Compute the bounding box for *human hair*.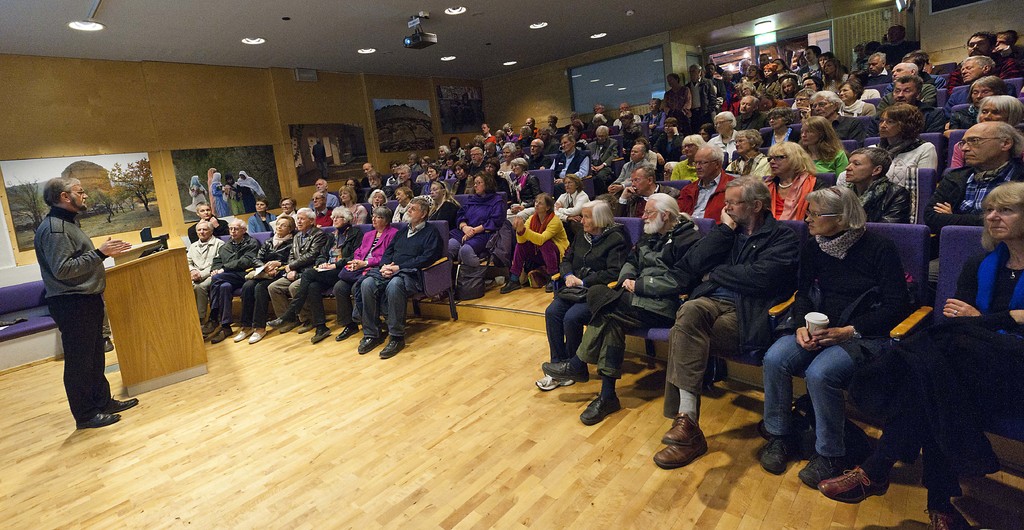
371:168:380:182.
